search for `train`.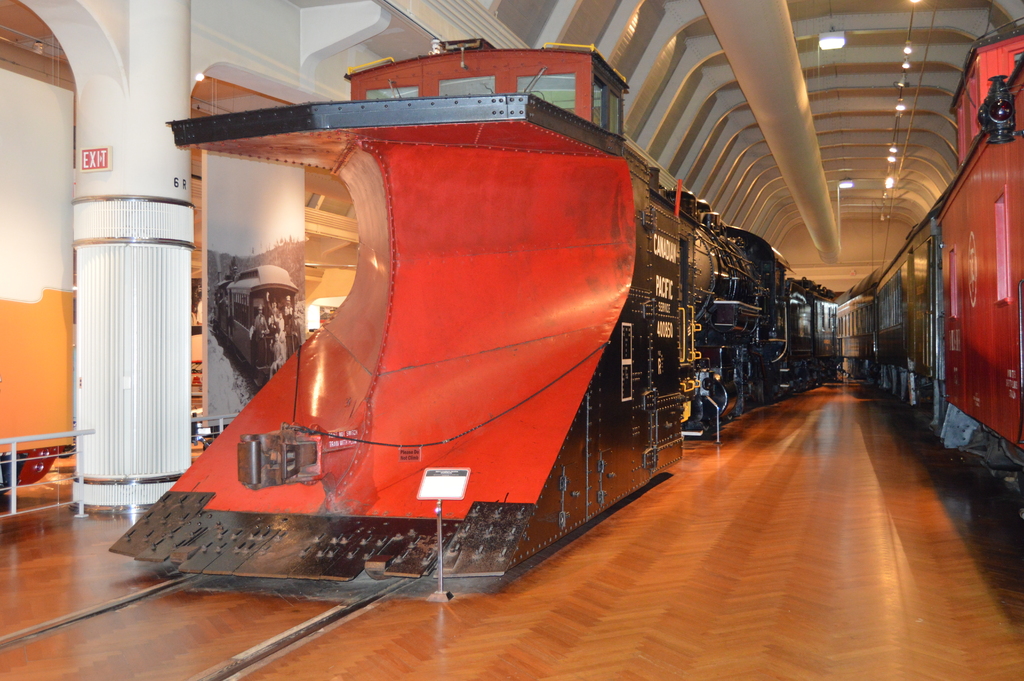
Found at {"left": 111, "top": 29, "right": 837, "bottom": 579}.
